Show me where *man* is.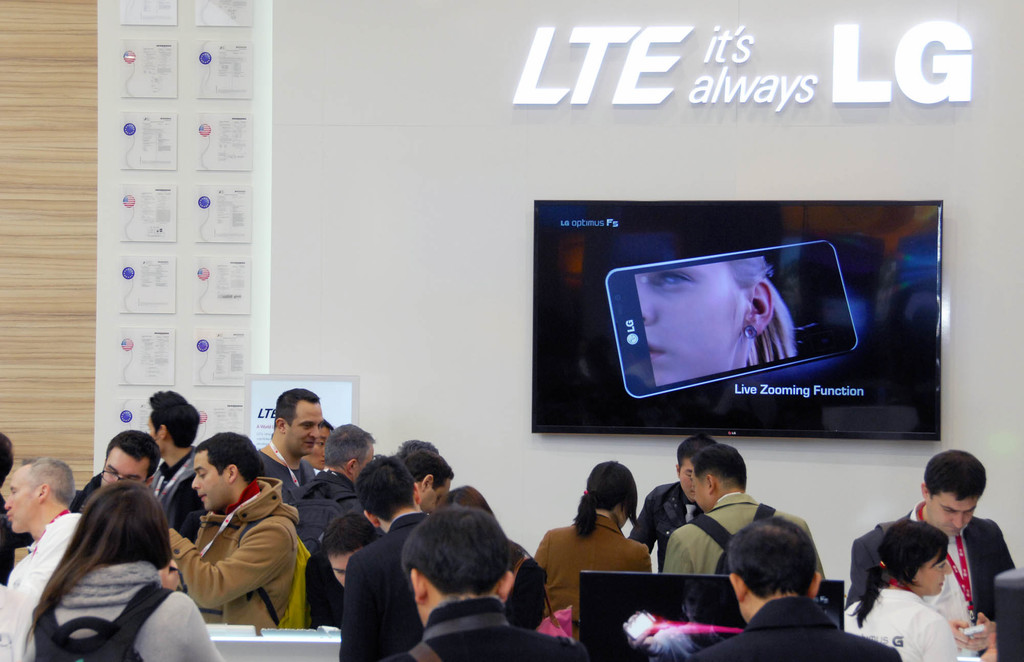
*man* is at pyautogui.locateOnScreen(256, 385, 318, 499).
